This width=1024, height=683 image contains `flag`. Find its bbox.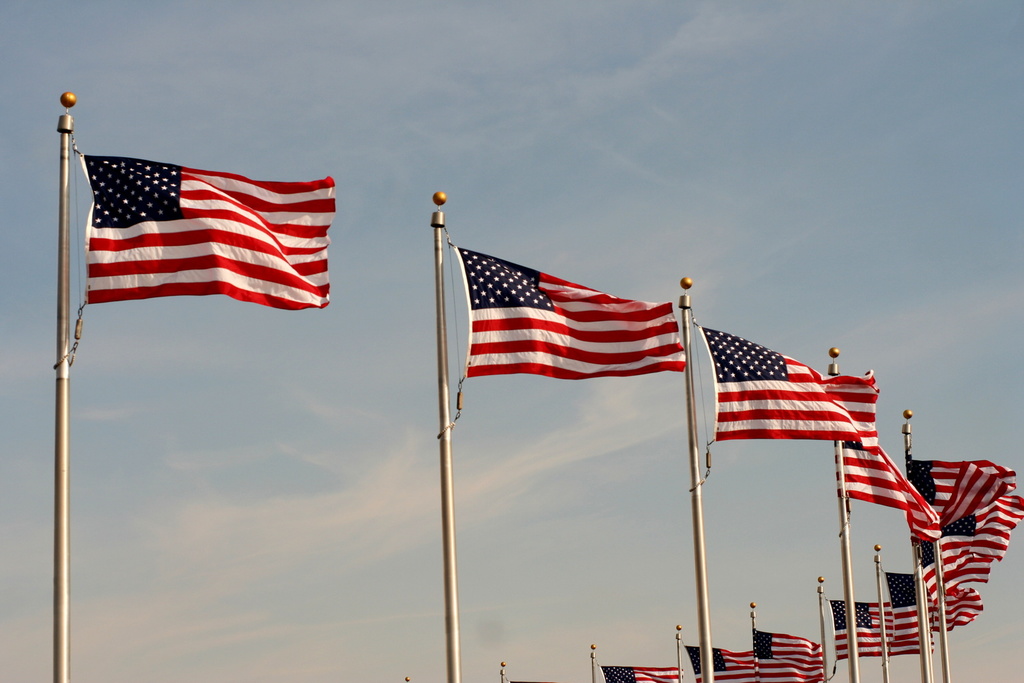
445:239:687:414.
